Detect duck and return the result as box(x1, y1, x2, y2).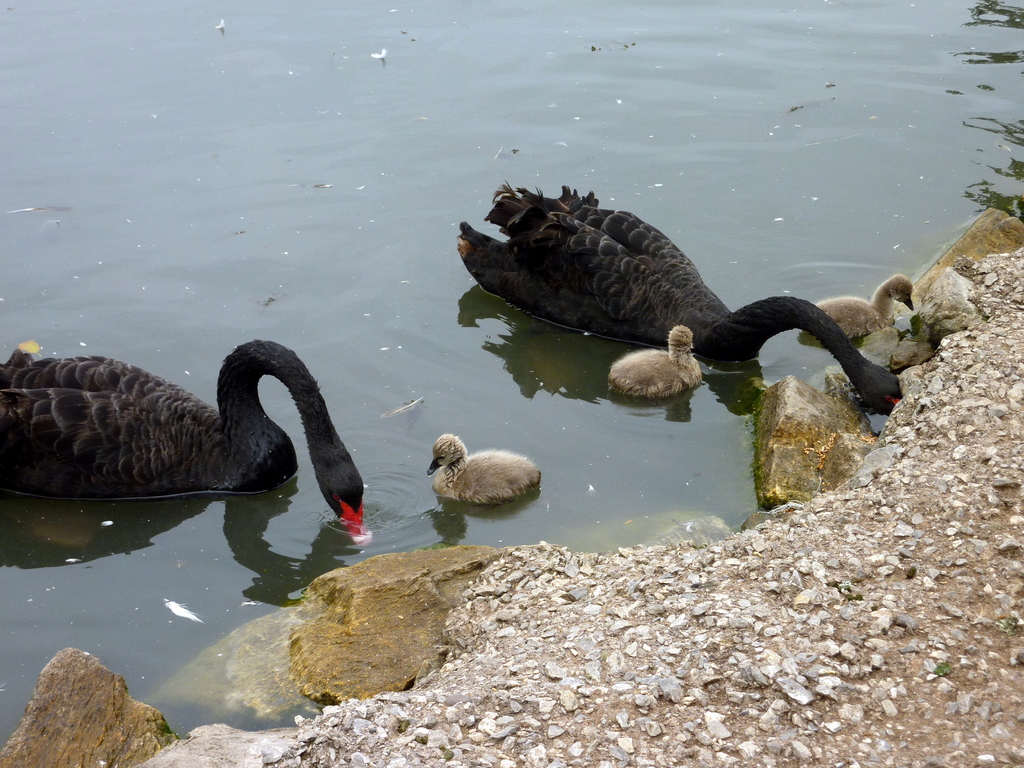
box(607, 326, 710, 399).
